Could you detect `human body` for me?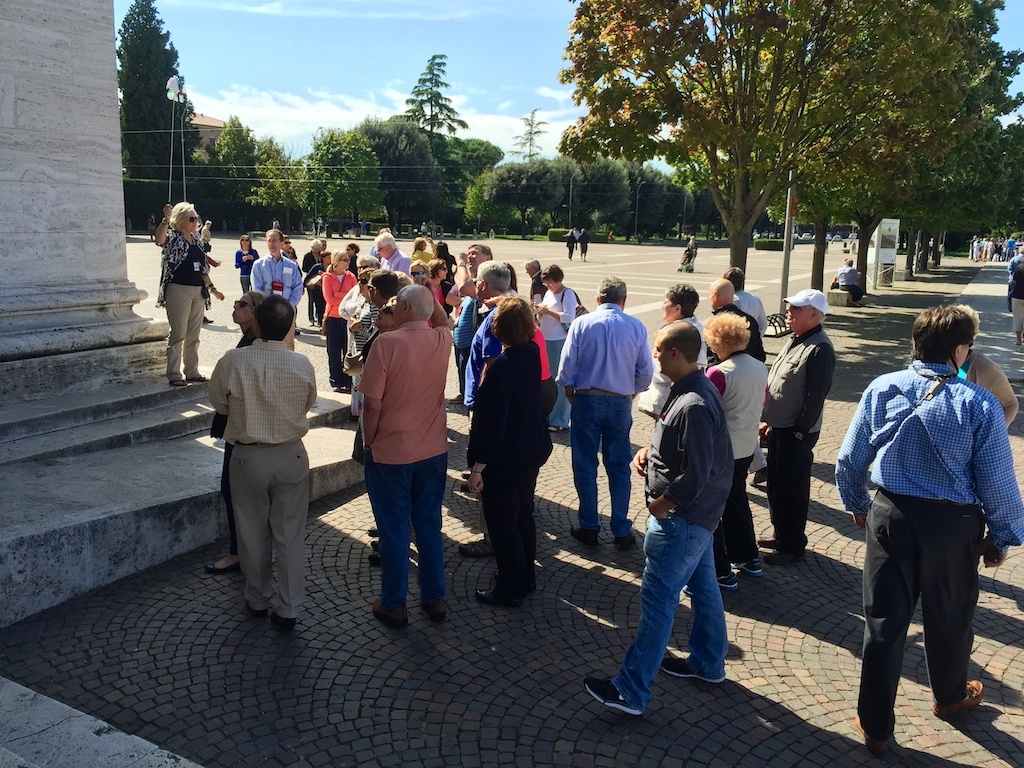
Detection result: x1=152 y1=197 x2=210 y2=396.
